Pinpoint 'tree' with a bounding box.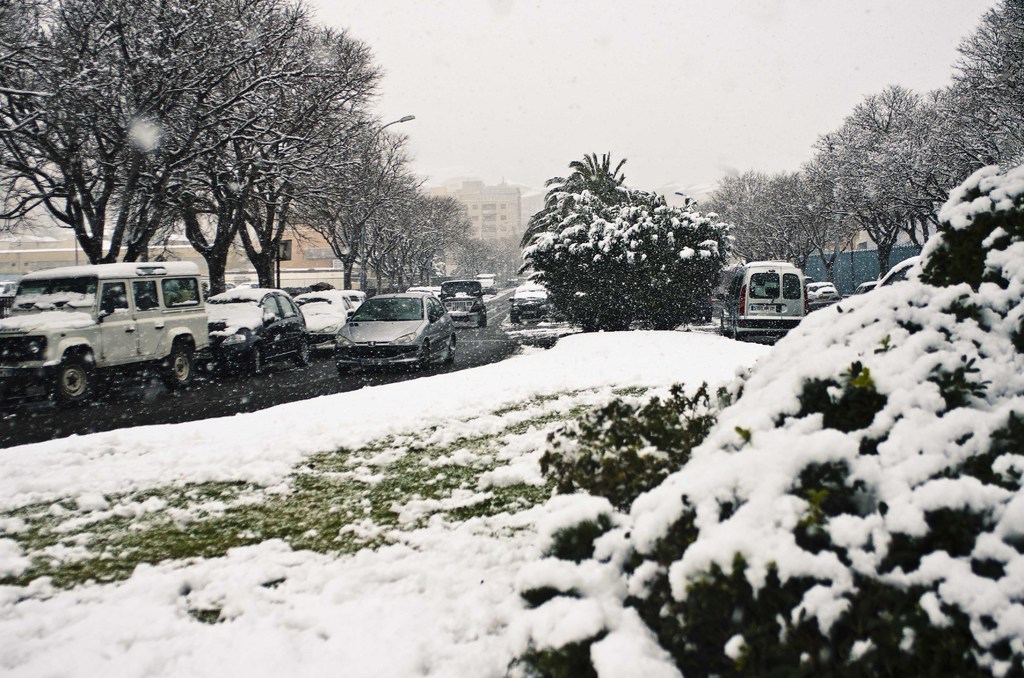
{"left": 931, "top": 0, "right": 1023, "bottom": 192}.
